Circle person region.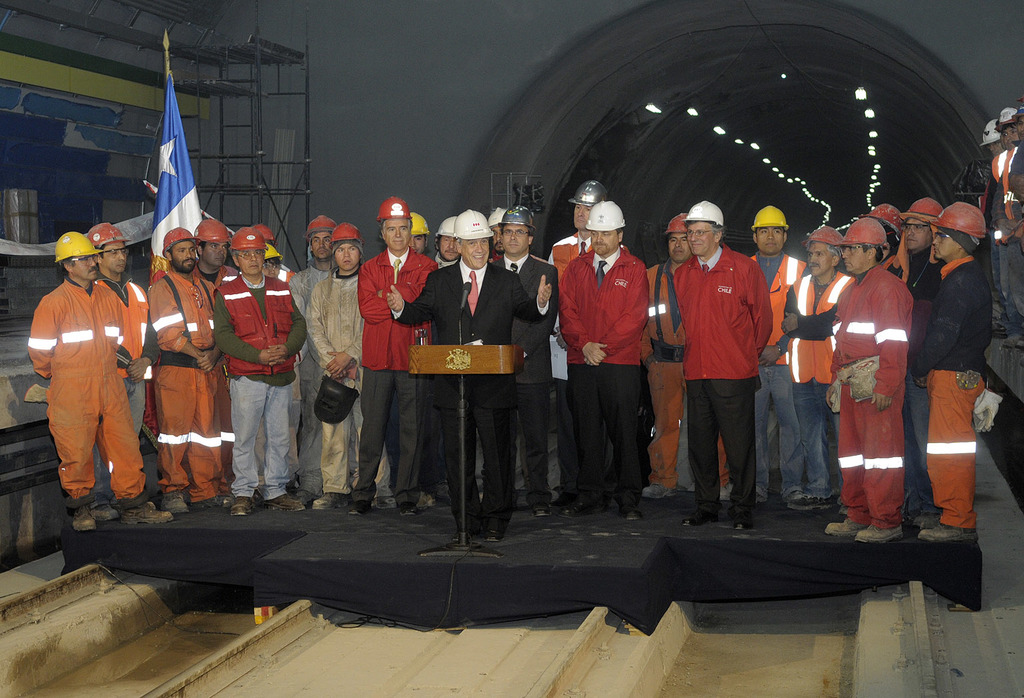
Region: bbox(555, 196, 653, 527).
